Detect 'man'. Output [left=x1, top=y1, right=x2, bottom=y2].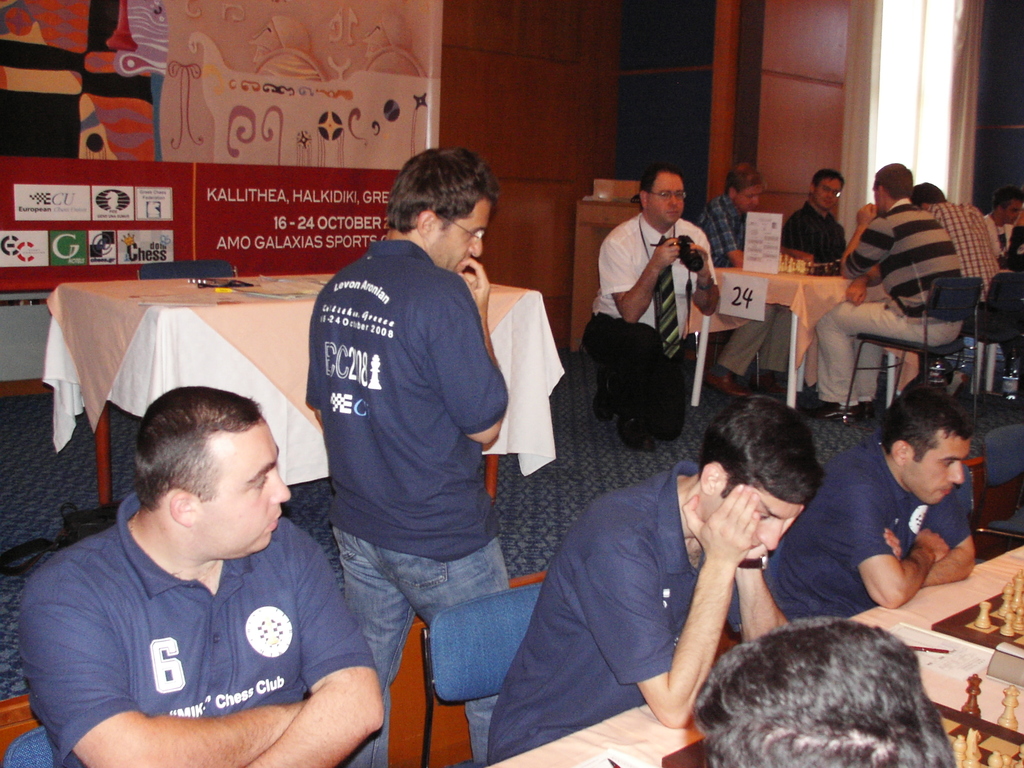
[left=911, top=177, right=1001, bottom=304].
